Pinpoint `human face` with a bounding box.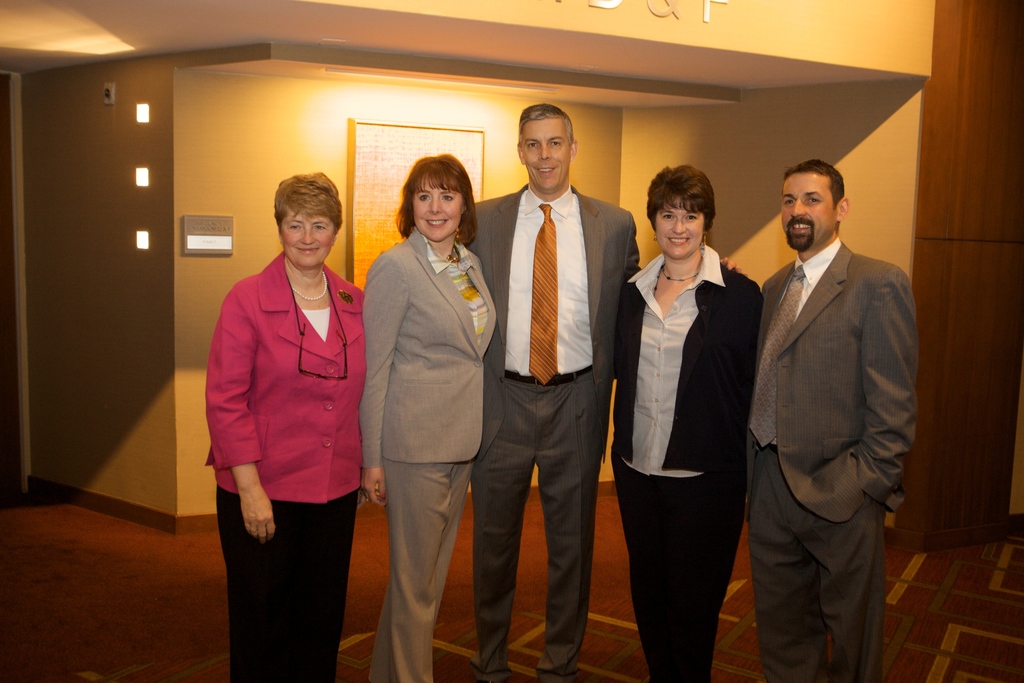
crop(276, 208, 333, 272).
